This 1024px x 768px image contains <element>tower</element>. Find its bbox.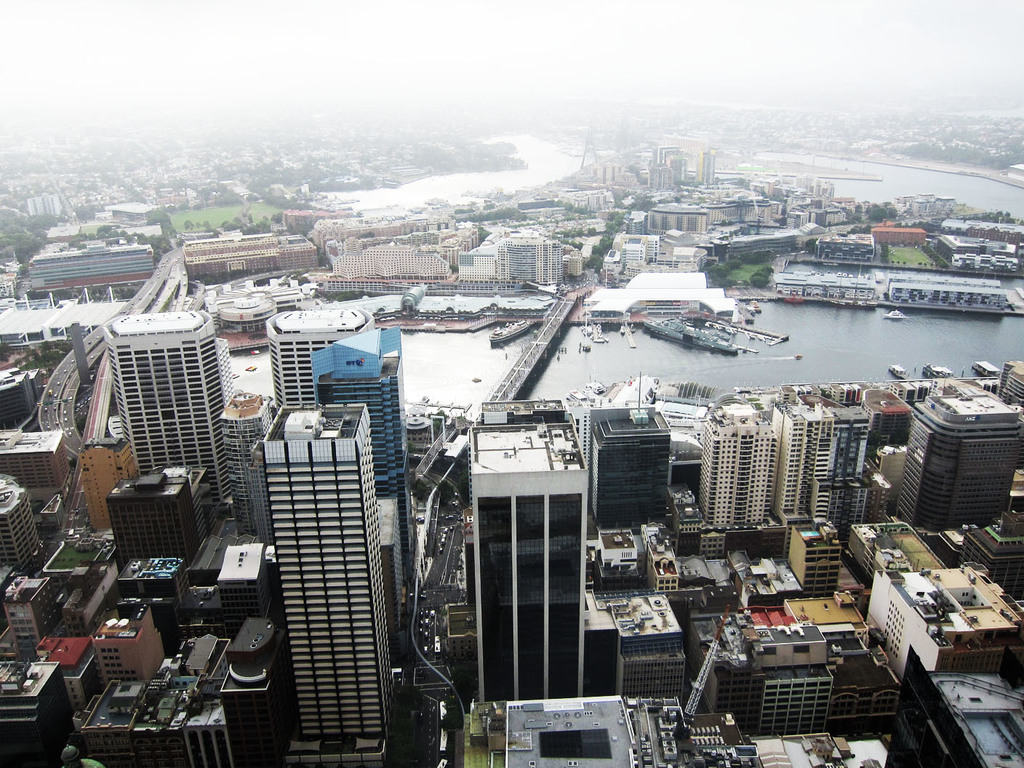
<region>778, 388, 825, 532</region>.
